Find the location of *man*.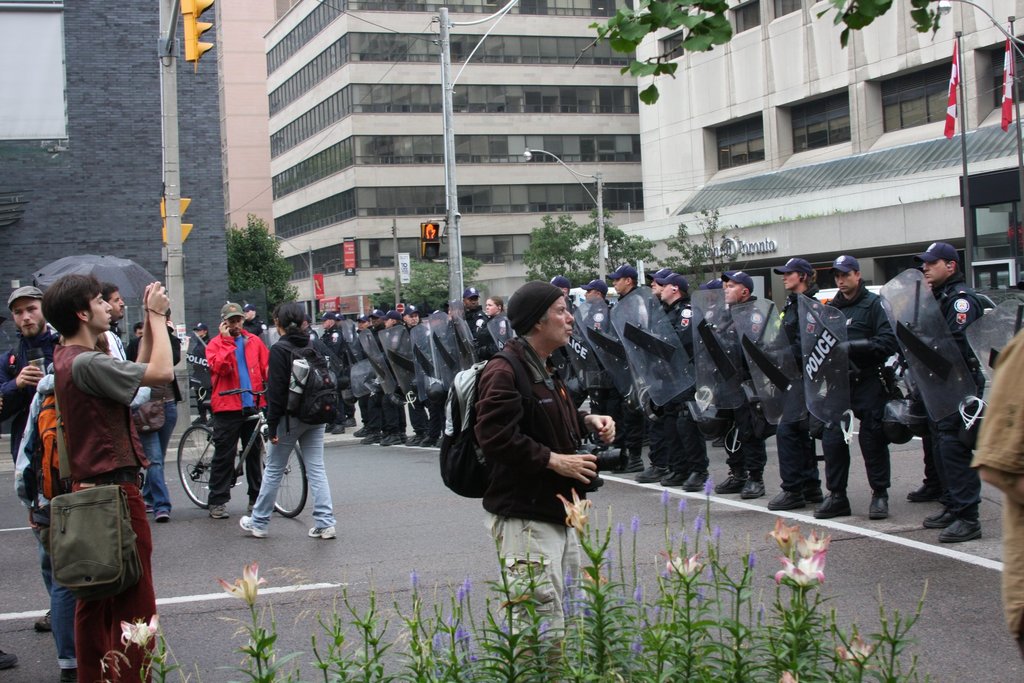
Location: x1=900 y1=239 x2=1011 y2=545.
